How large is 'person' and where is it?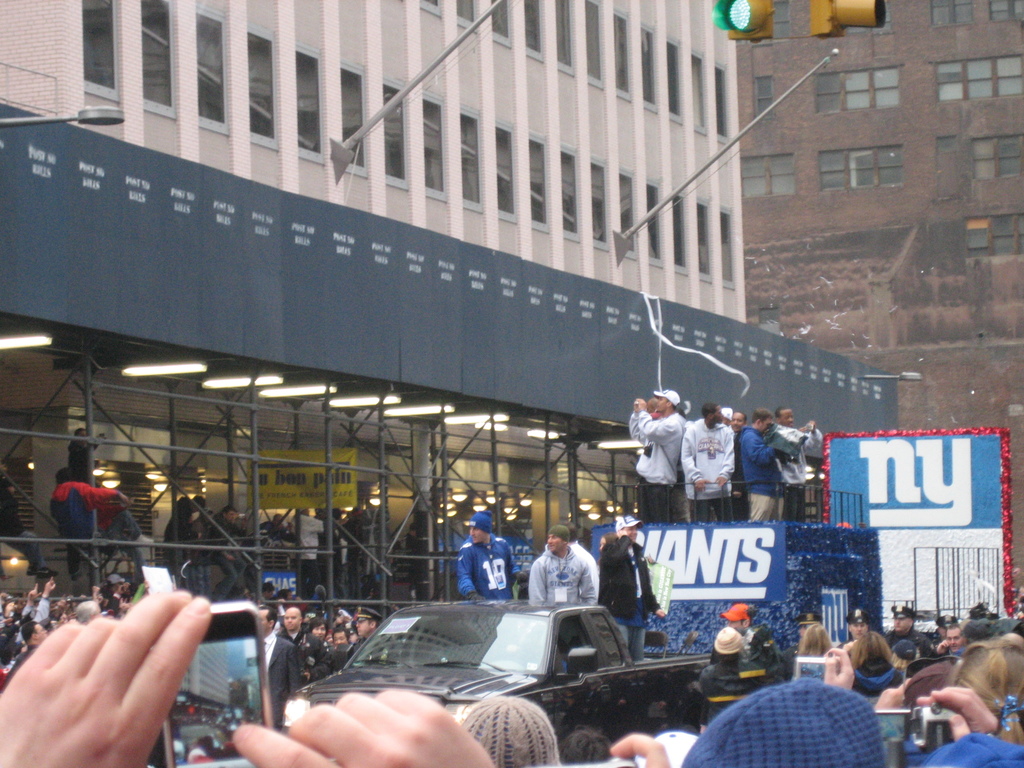
Bounding box: detection(452, 511, 525, 603).
